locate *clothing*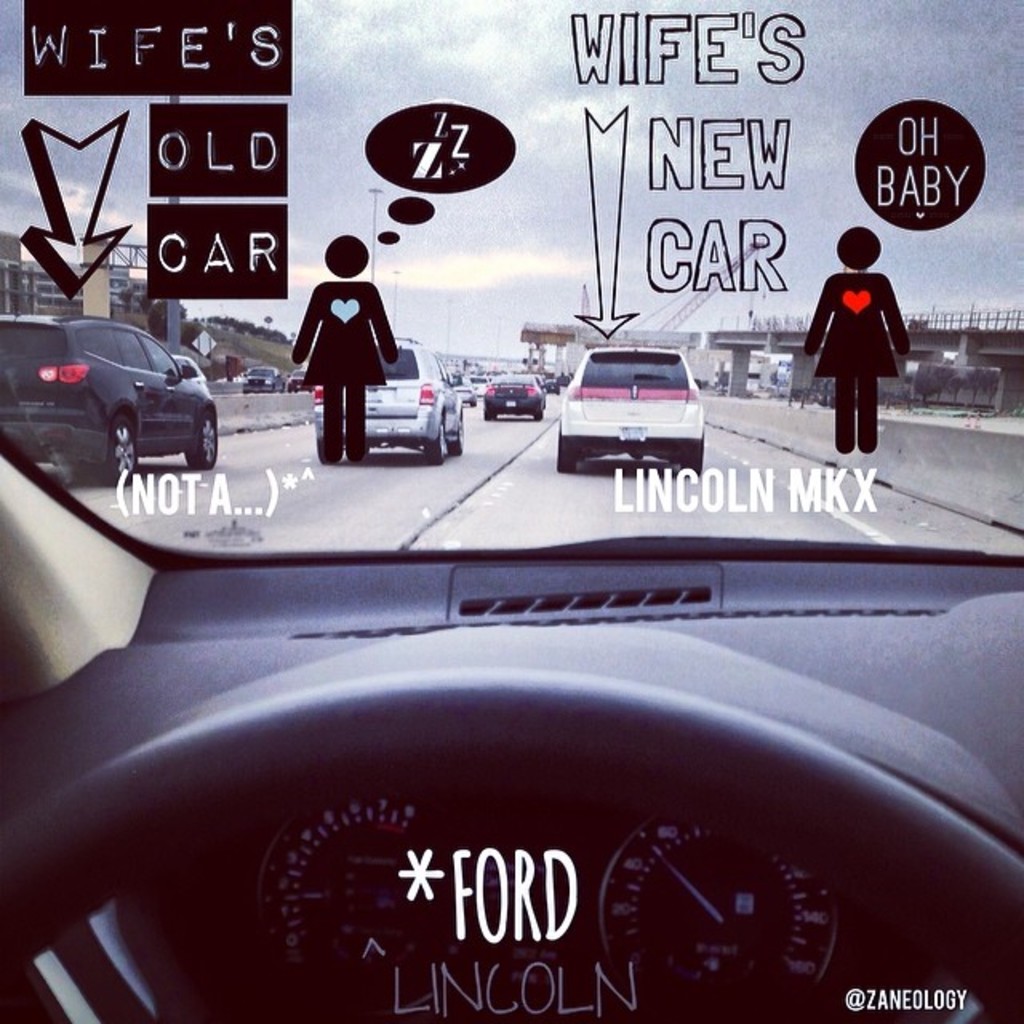
<region>270, 253, 387, 418</region>
